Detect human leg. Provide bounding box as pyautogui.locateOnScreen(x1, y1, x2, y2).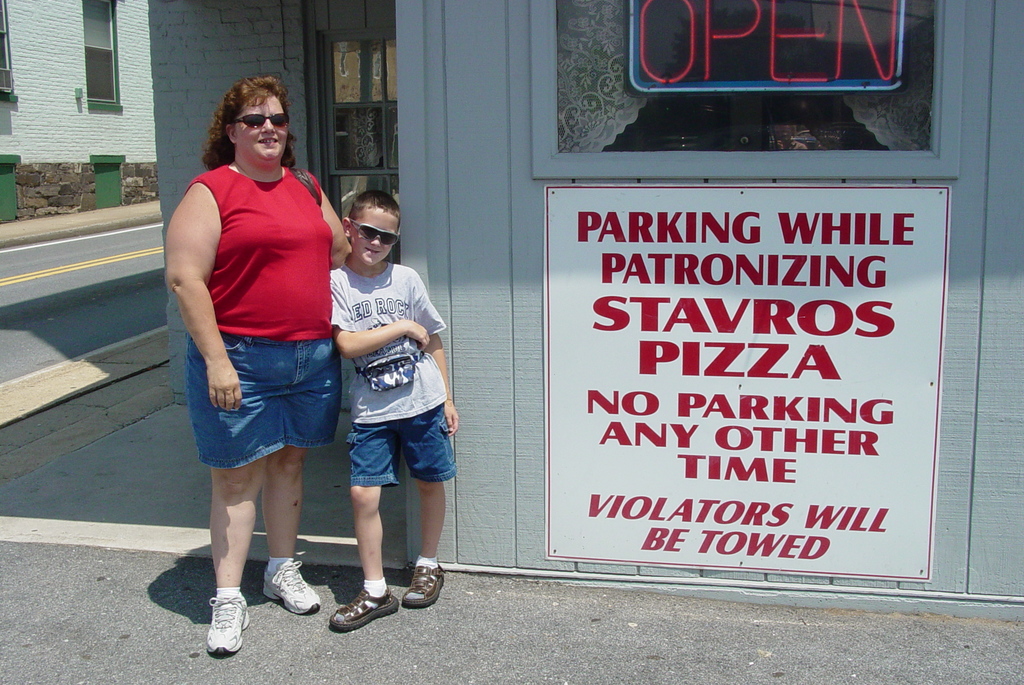
pyautogui.locateOnScreen(403, 475, 447, 611).
